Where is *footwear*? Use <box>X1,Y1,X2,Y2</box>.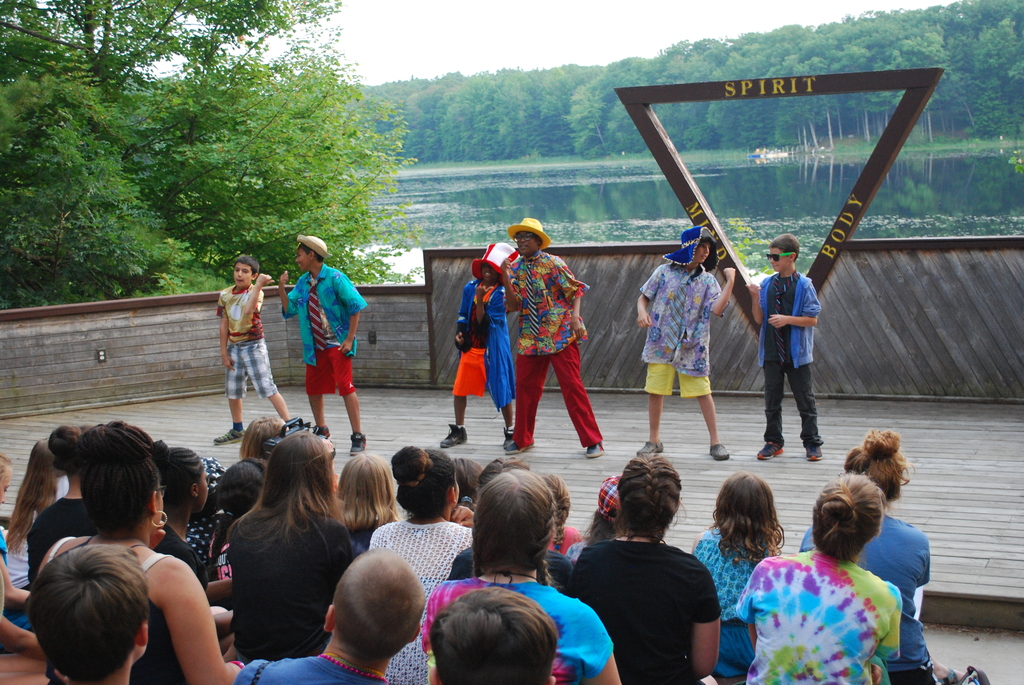
<box>584,440,605,457</box>.
